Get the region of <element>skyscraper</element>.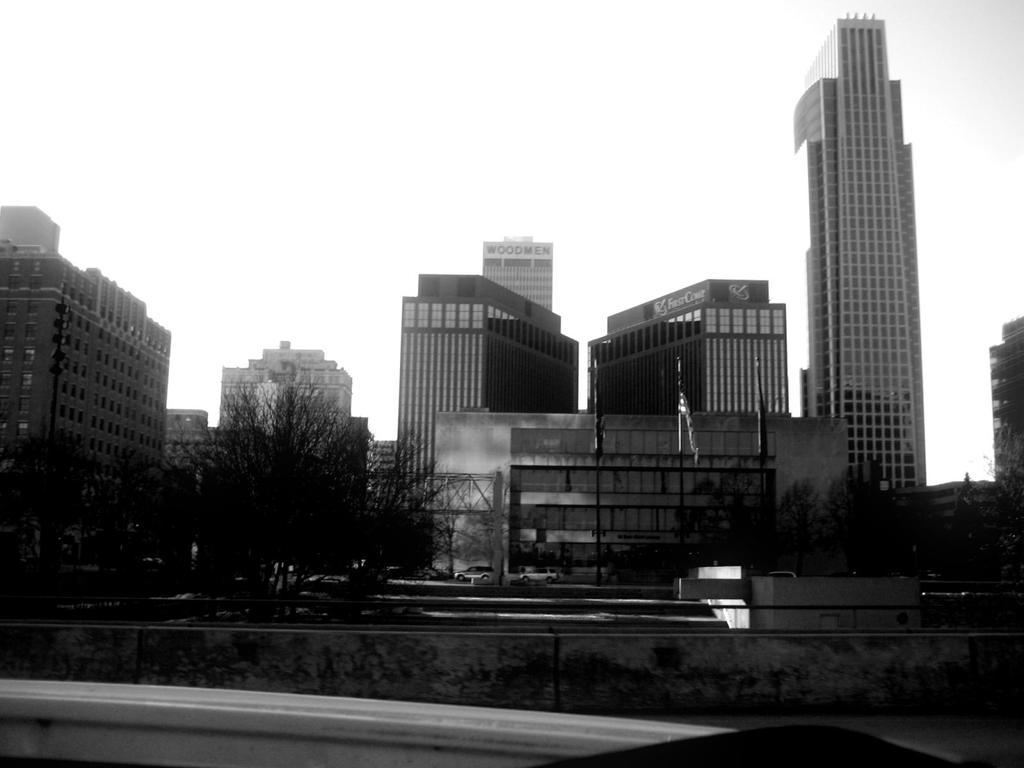
<region>480, 230, 552, 316</region>.
